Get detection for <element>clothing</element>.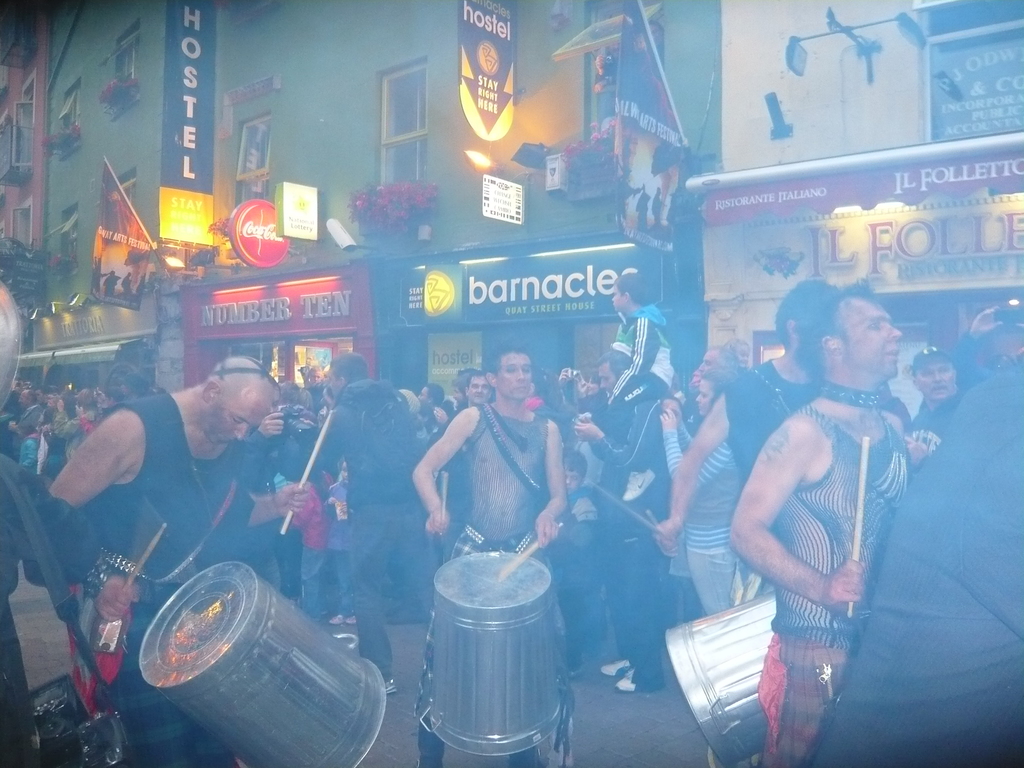
Detection: locate(662, 421, 748, 557).
